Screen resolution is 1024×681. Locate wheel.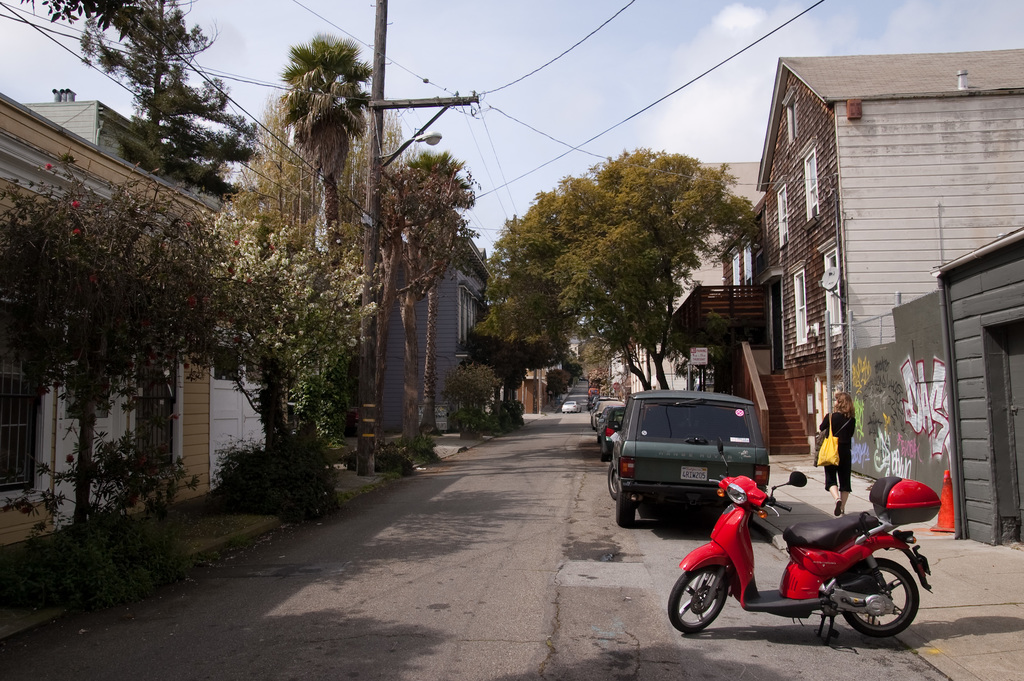
[600,460,620,491].
